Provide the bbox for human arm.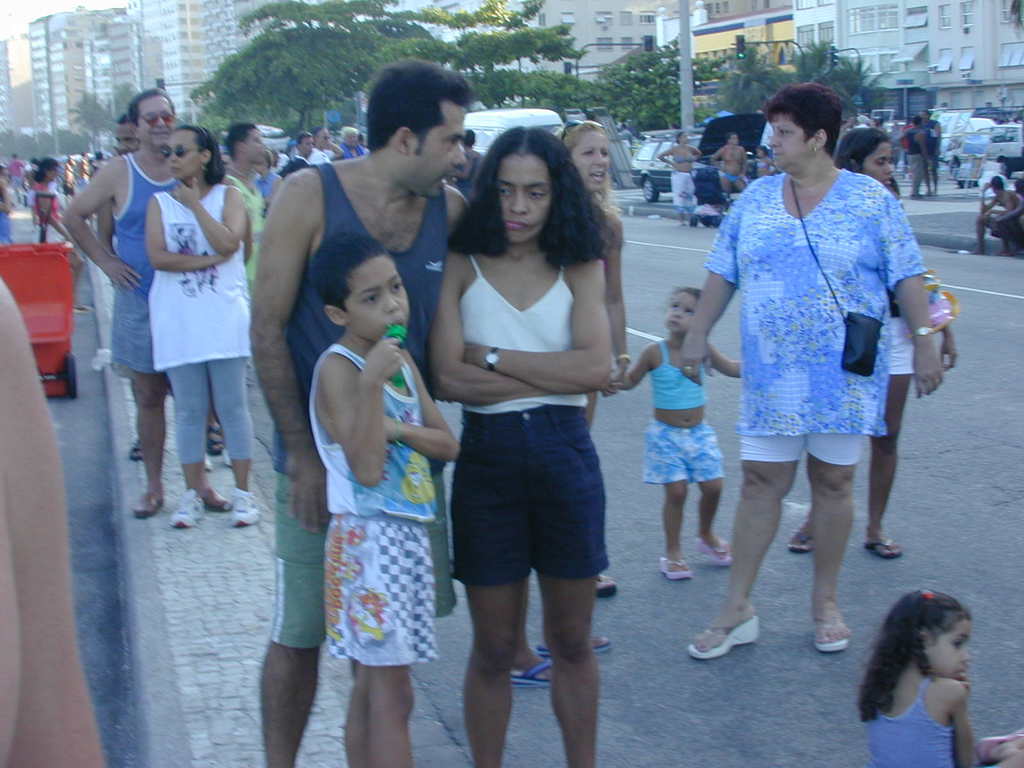
893:242:954:392.
